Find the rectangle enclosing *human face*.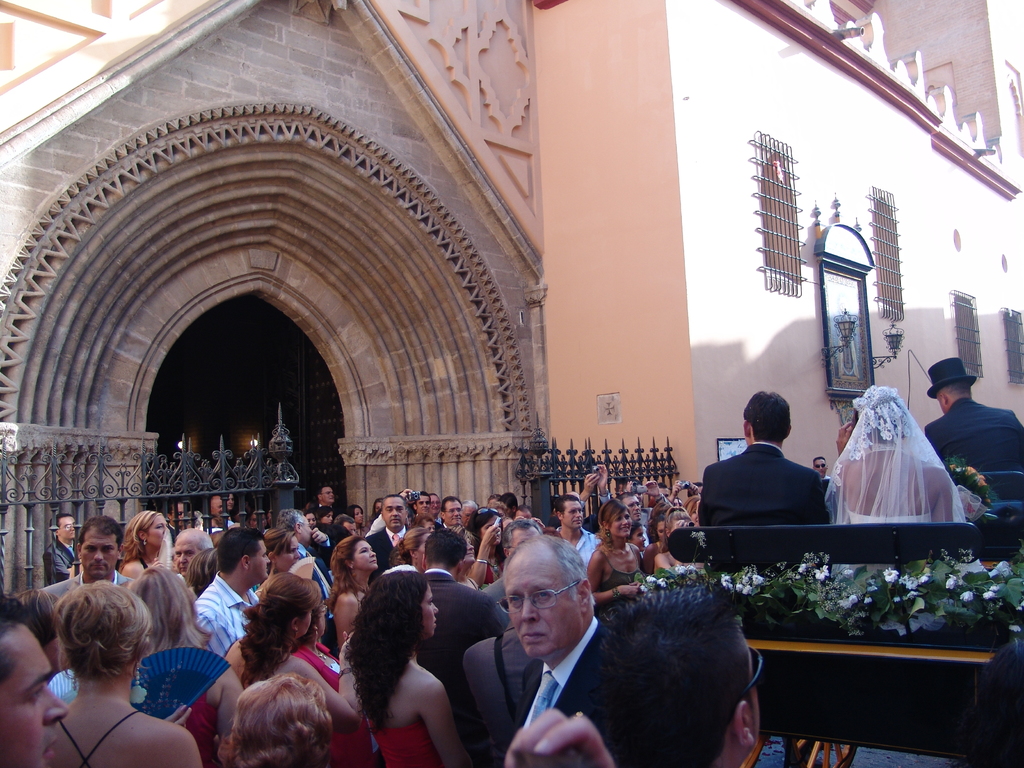
(left=815, top=457, right=828, bottom=477).
